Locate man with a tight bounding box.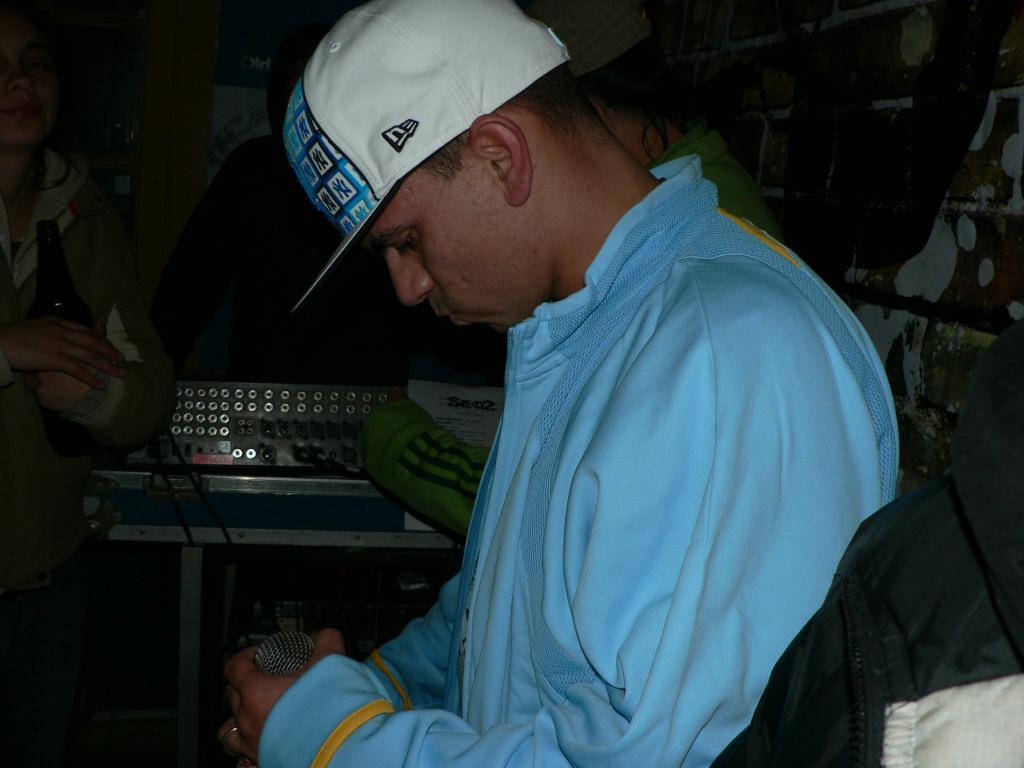
BBox(0, 0, 179, 767).
